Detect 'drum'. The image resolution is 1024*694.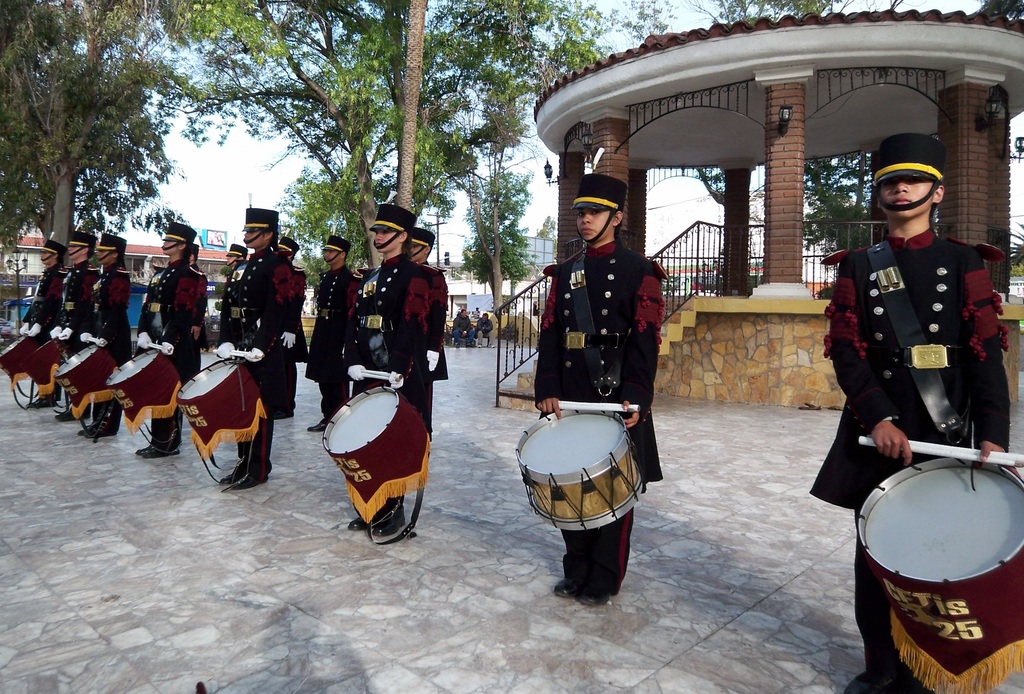
Rect(511, 405, 649, 533).
